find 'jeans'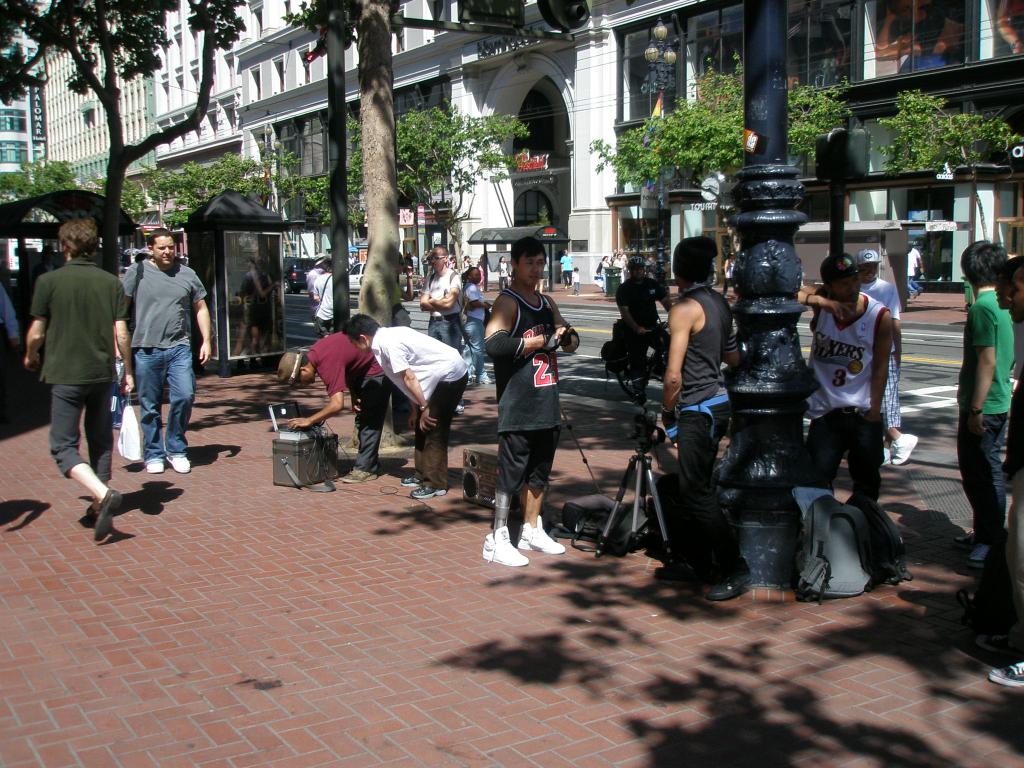
region(428, 312, 459, 346)
